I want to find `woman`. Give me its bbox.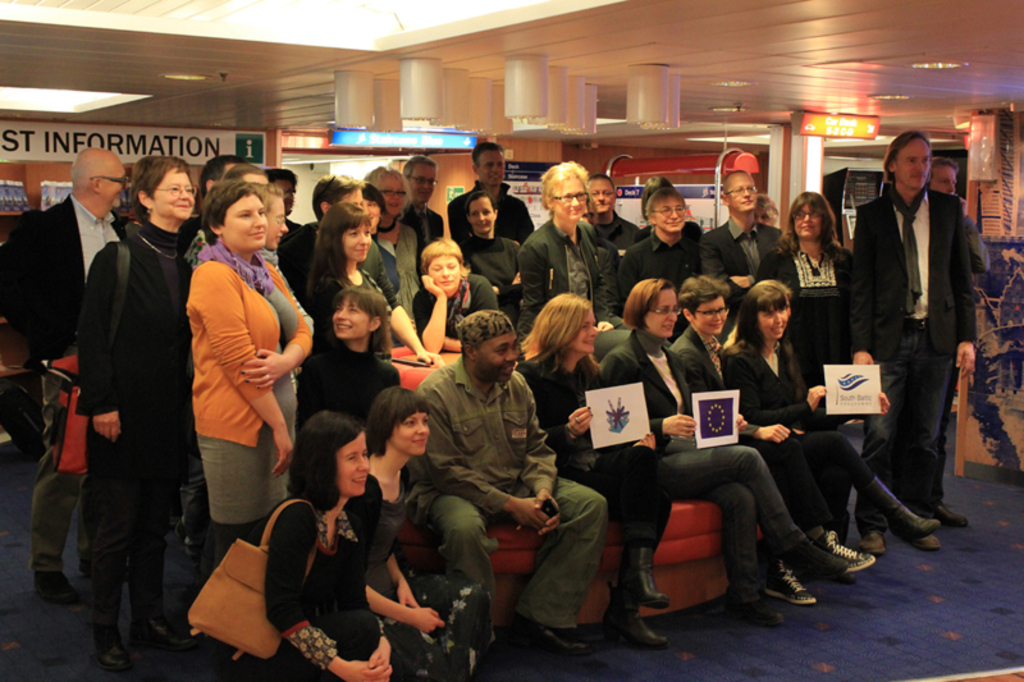
pyautogui.locateOnScreen(753, 189, 865, 296).
